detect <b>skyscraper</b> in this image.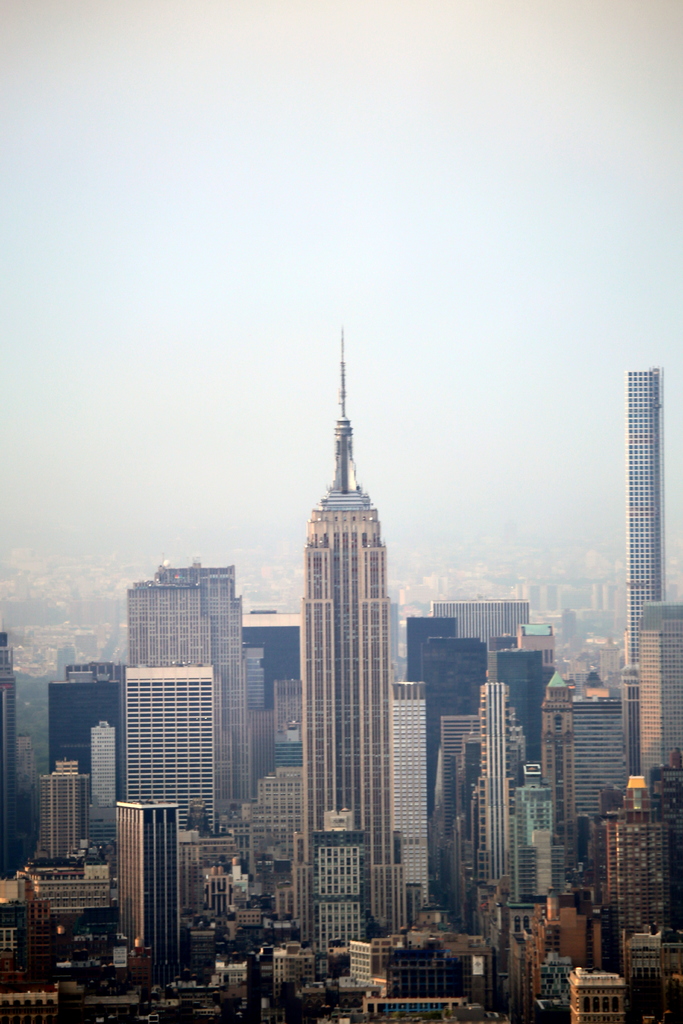
Detection: box=[15, 845, 113, 955].
